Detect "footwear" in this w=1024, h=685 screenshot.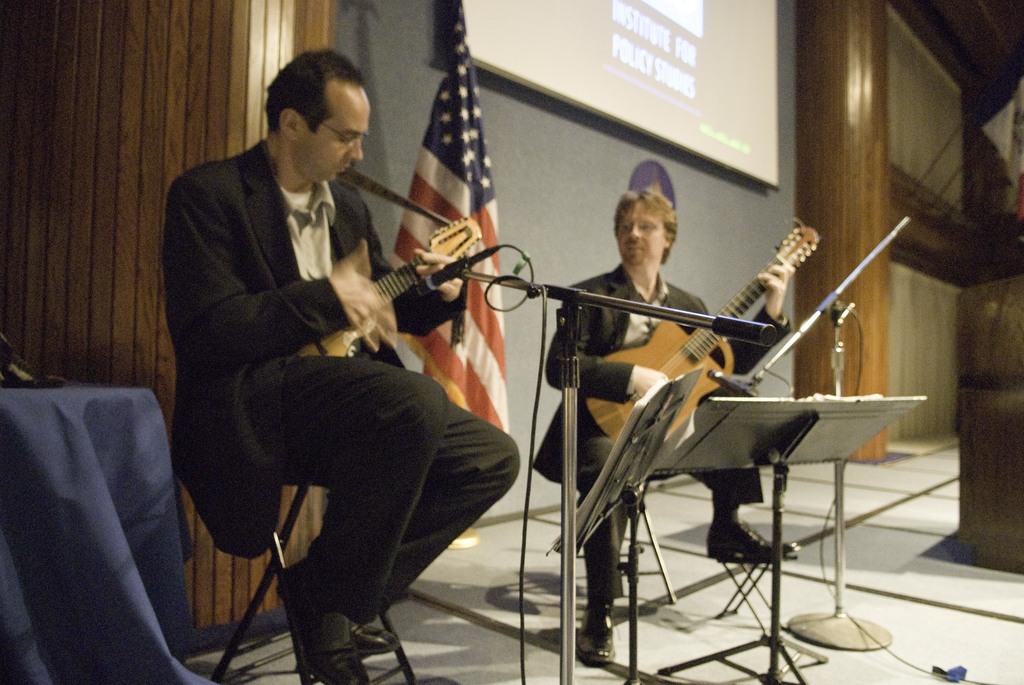
Detection: {"left": 300, "top": 600, "right": 390, "bottom": 673}.
